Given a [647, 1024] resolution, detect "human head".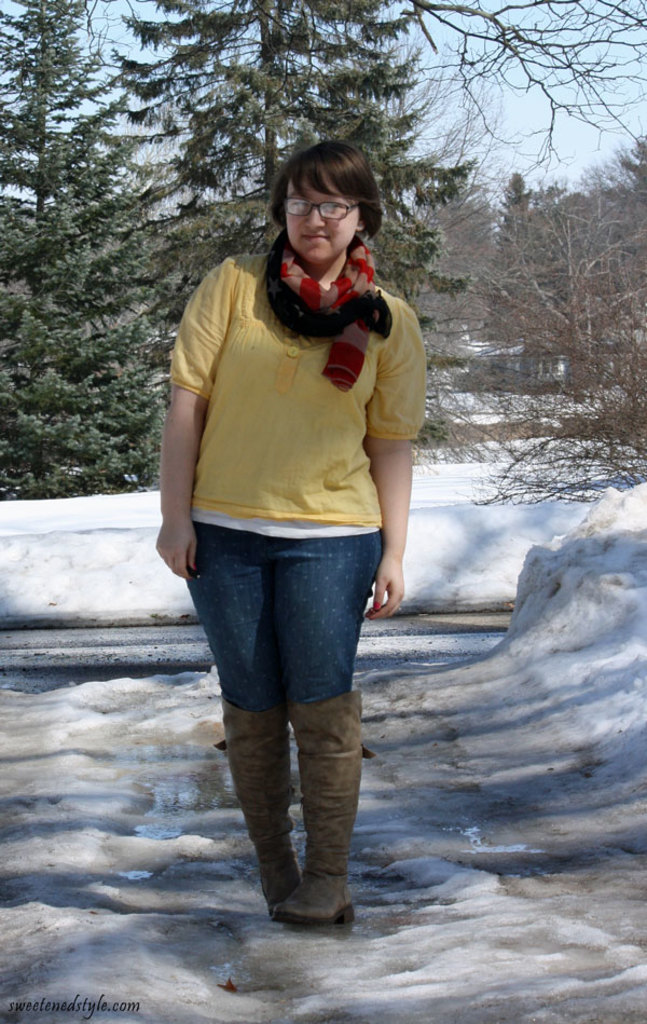
box(243, 141, 402, 261).
